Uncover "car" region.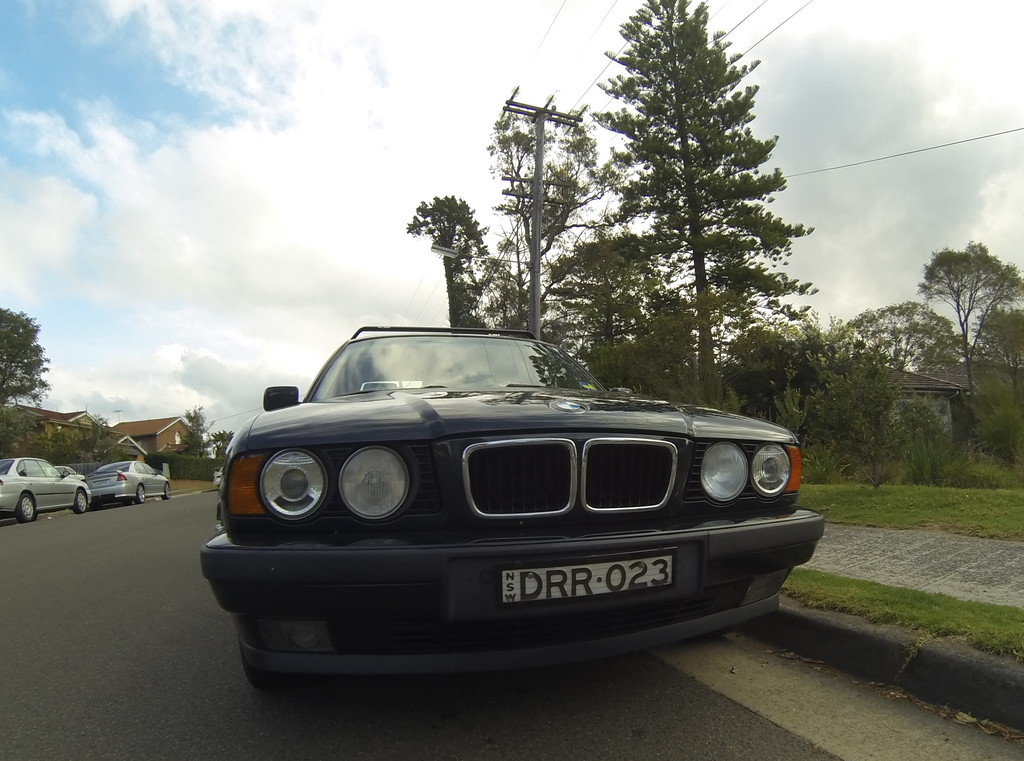
Uncovered: (46, 461, 75, 477).
